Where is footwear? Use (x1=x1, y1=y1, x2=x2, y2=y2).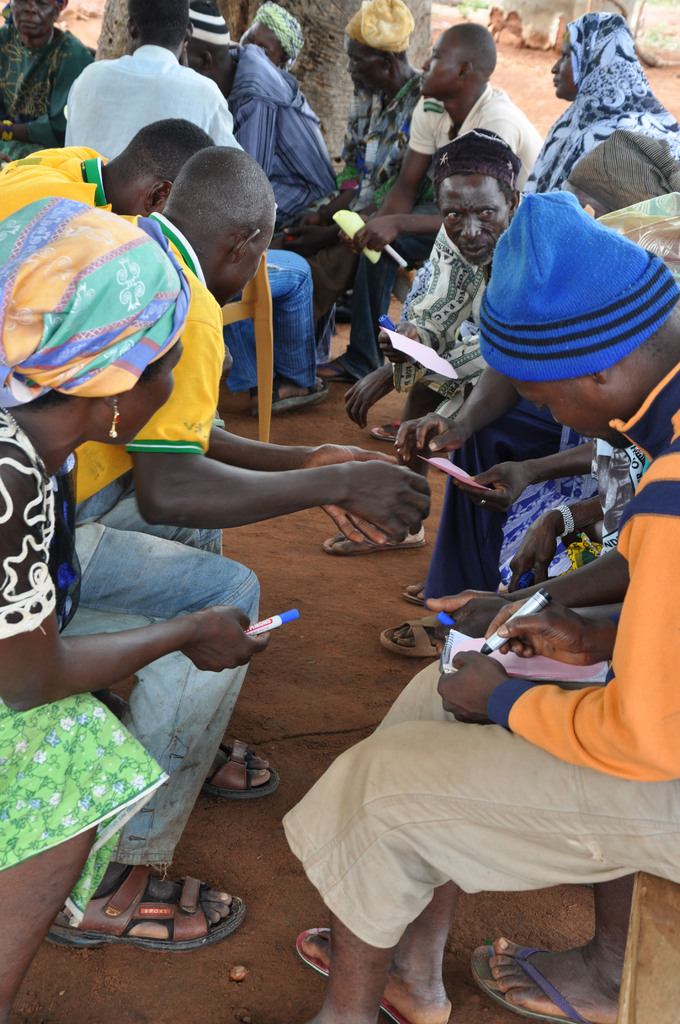
(x1=378, y1=616, x2=446, y2=657).
